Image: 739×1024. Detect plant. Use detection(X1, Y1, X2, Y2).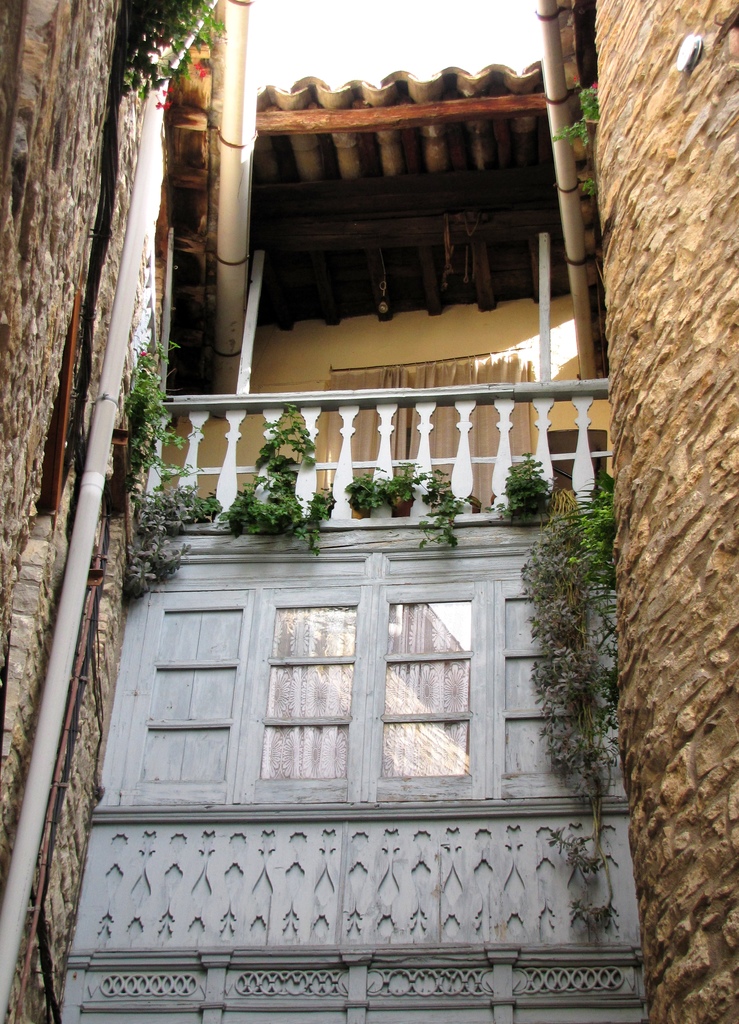
detection(493, 447, 557, 522).
